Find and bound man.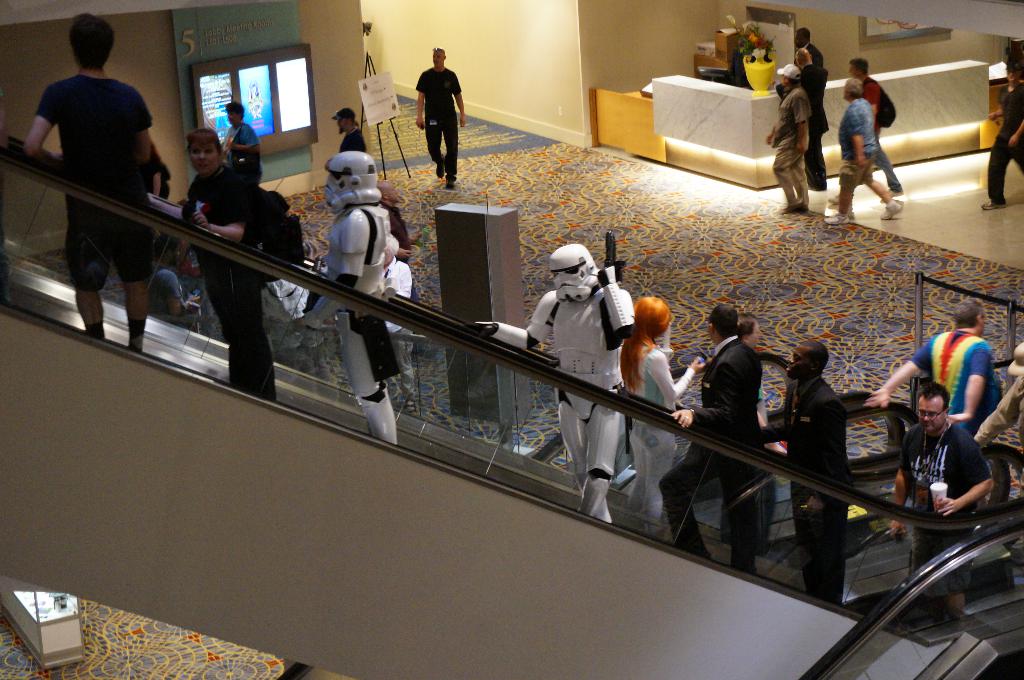
Bound: pyautogui.locateOnScreen(861, 299, 1004, 437).
